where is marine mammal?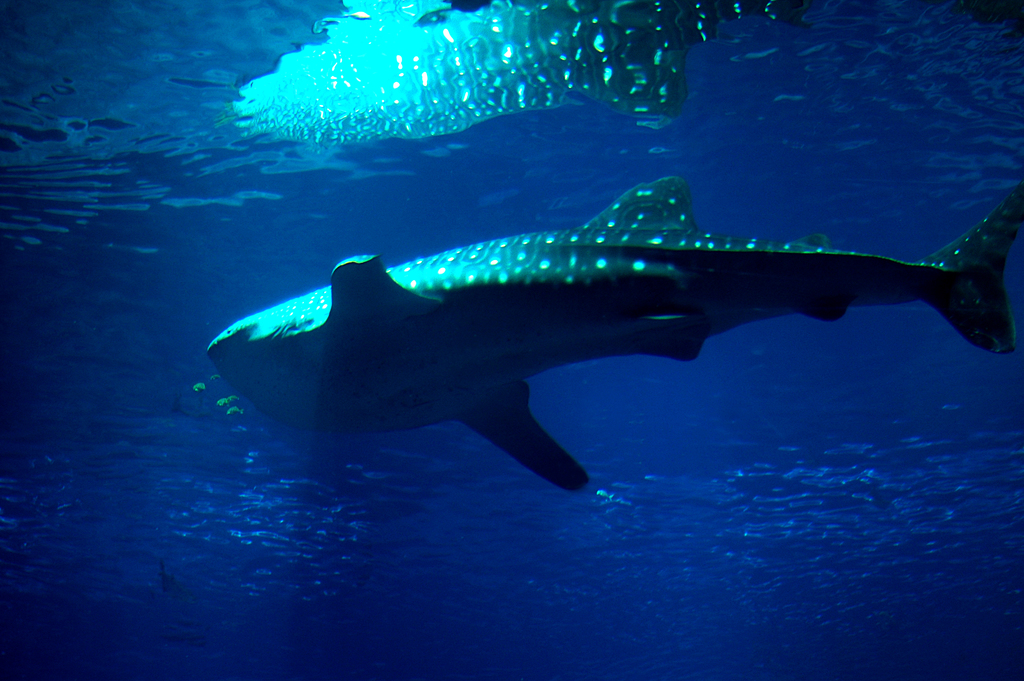
225/0/792/136.
